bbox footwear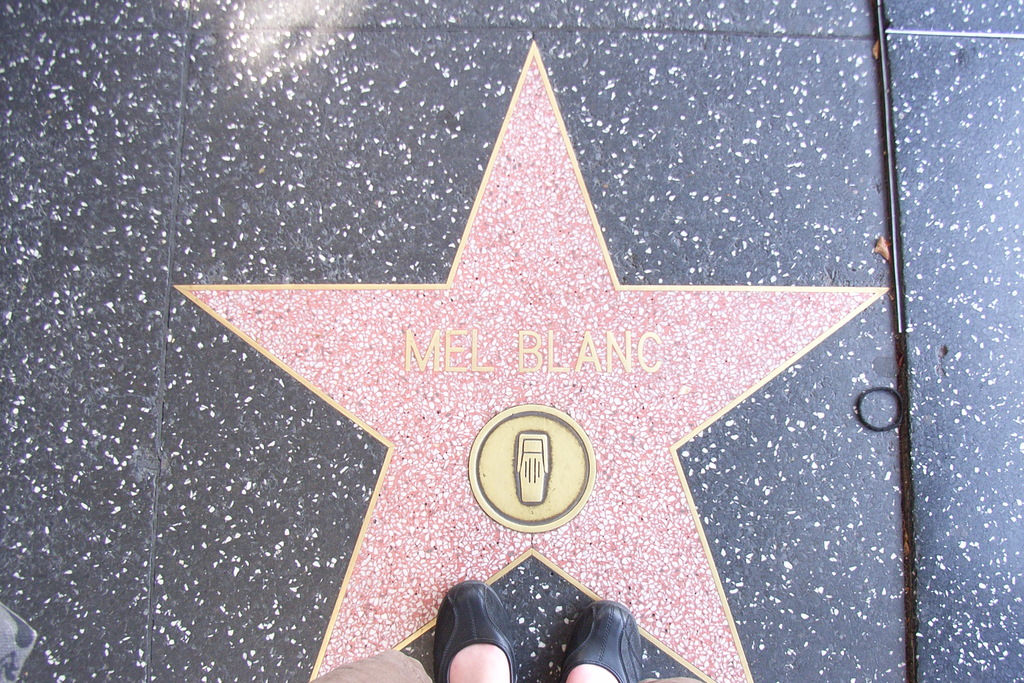
select_region(558, 599, 646, 682)
